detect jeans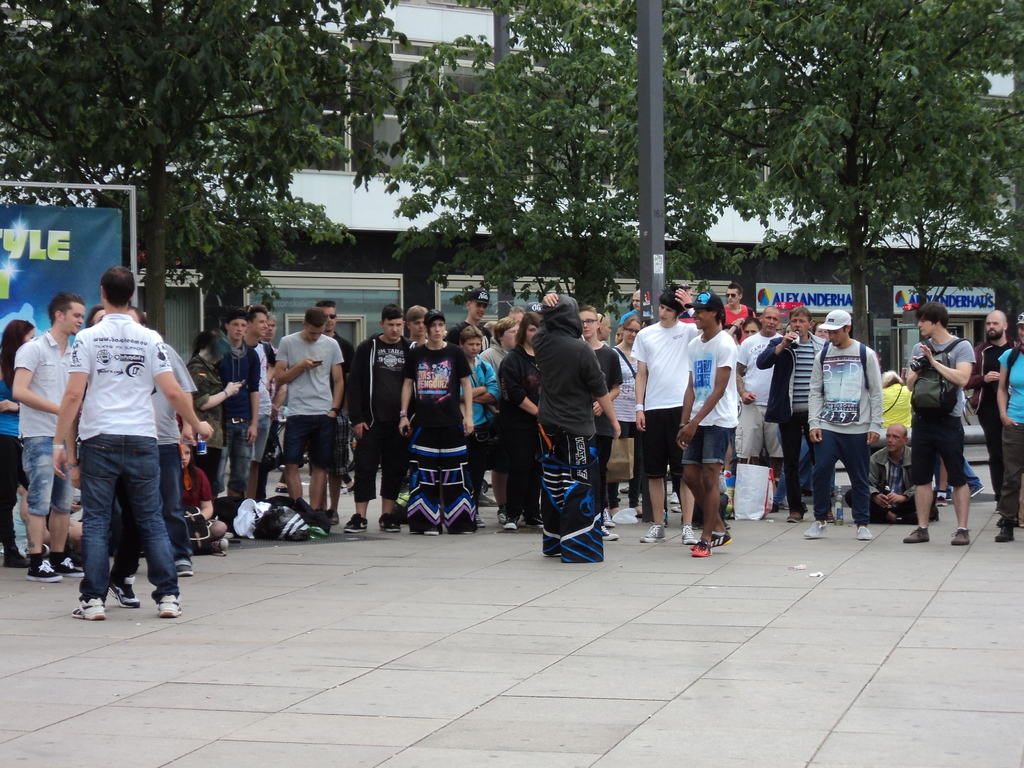
x1=17 y1=435 x2=79 y2=525
